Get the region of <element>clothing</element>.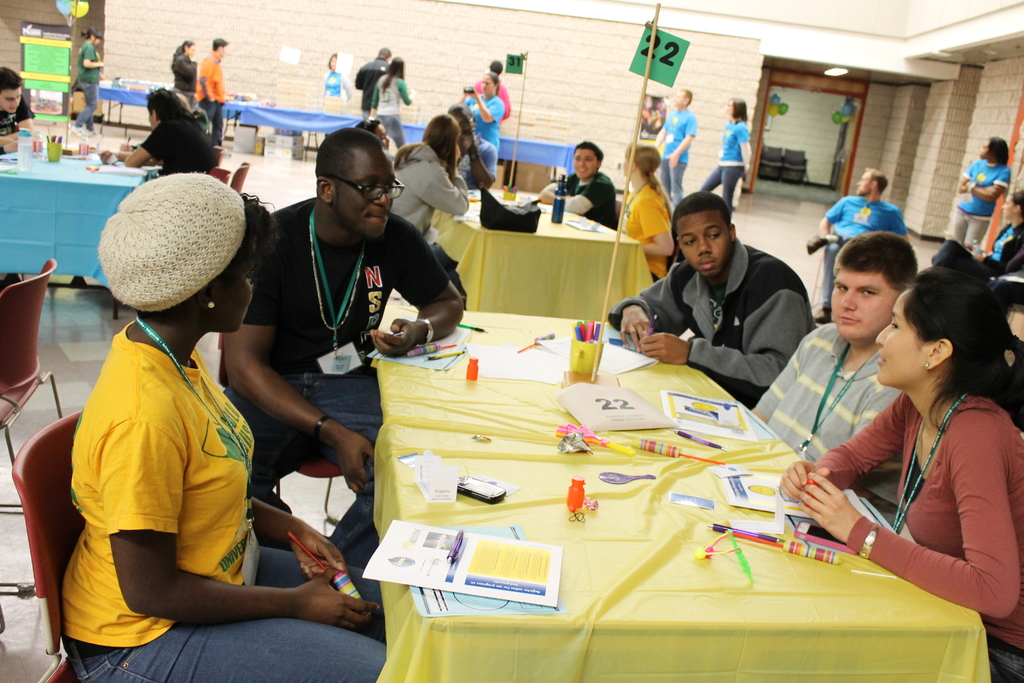
469:71:511:115.
